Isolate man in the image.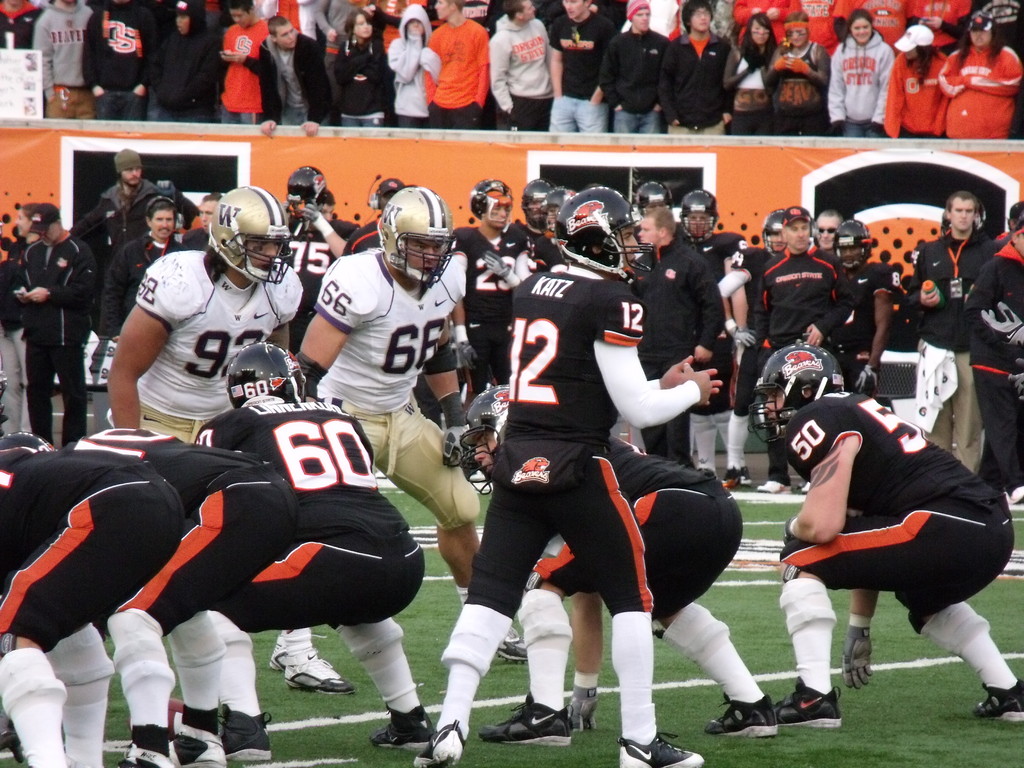
Isolated region: x1=820, y1=222, x2=898, y2=396.
